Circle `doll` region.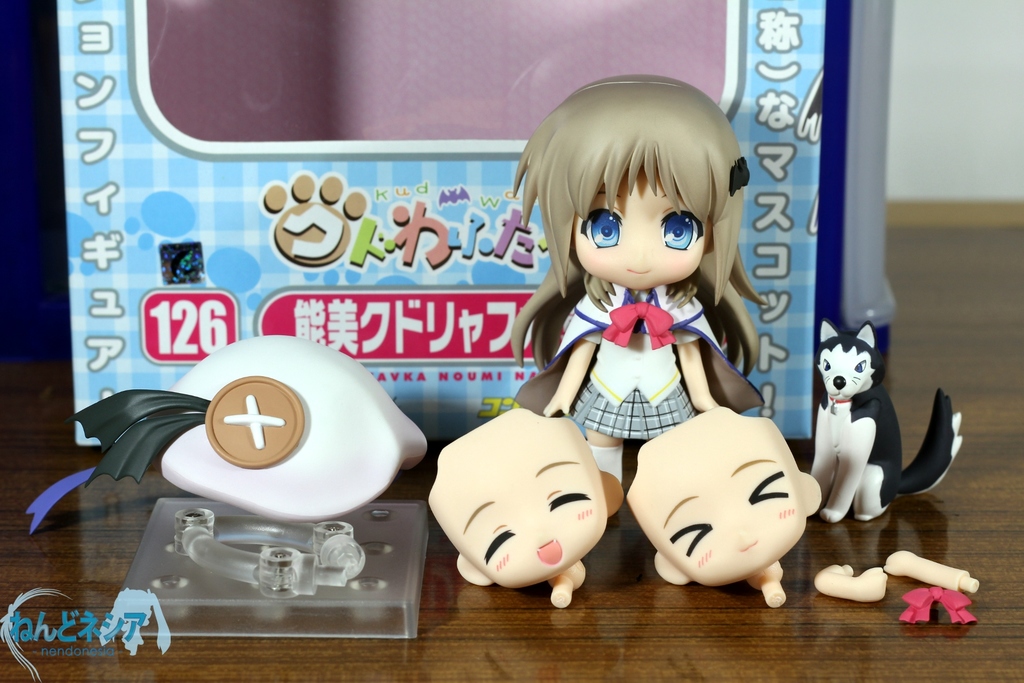
Region: bbox=[504, 99, 771, 522].
